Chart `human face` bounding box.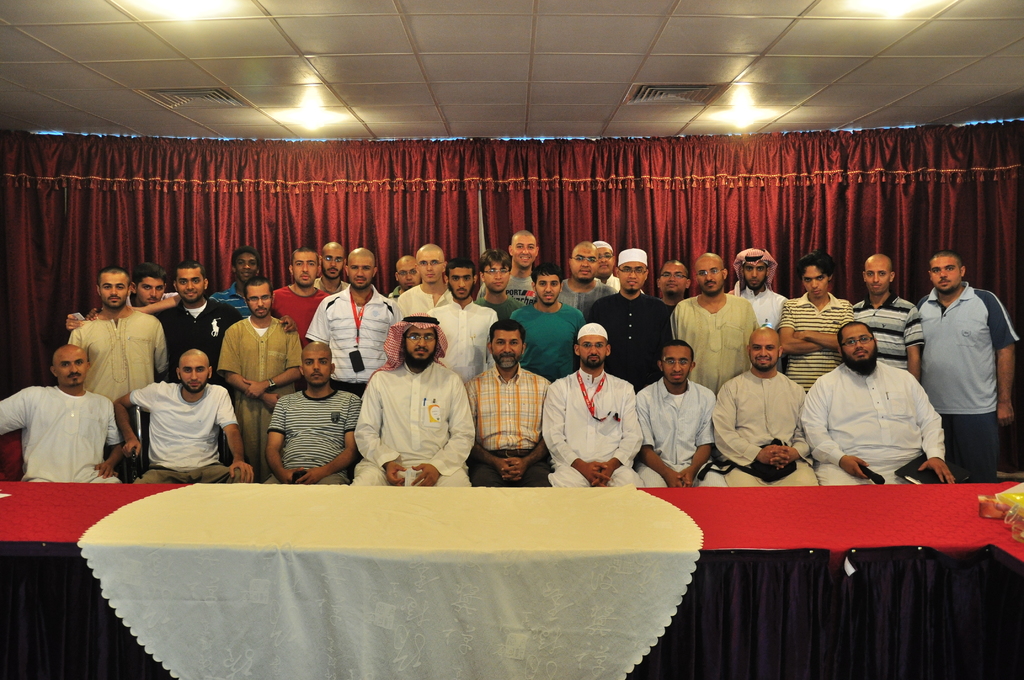
Charted: [234, 249, 256, 283].
